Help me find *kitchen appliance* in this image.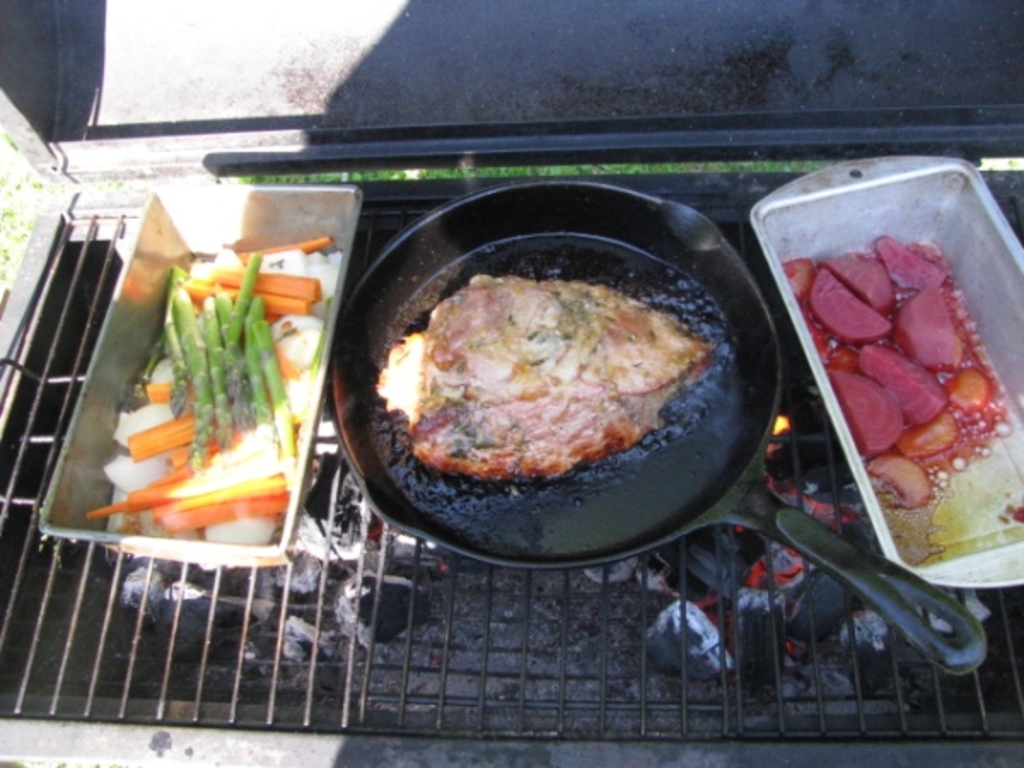
Found it: box(0, 0, 1022, 766).
